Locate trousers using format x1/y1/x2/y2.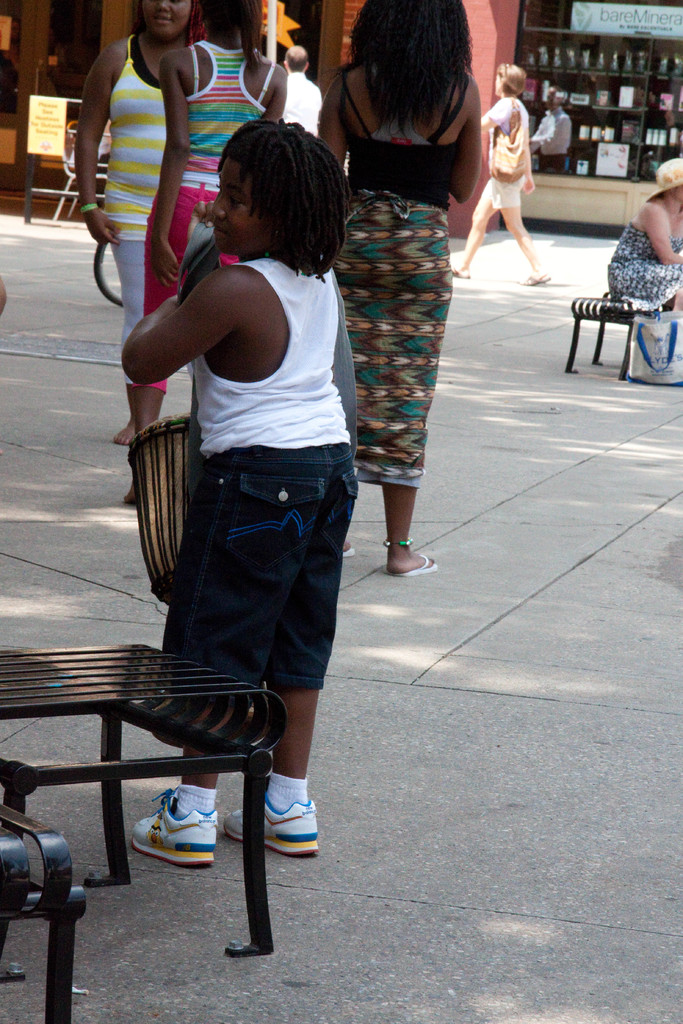
129/184/236/392.
